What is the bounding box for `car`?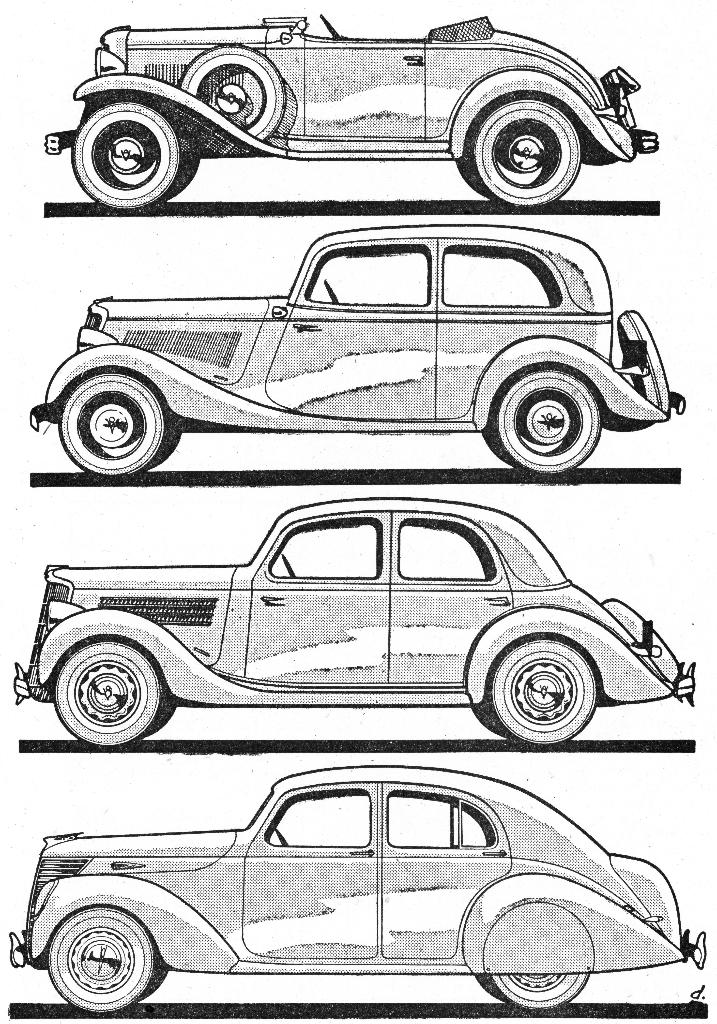
x1=46, y1=13, x2=659, y2=212.
